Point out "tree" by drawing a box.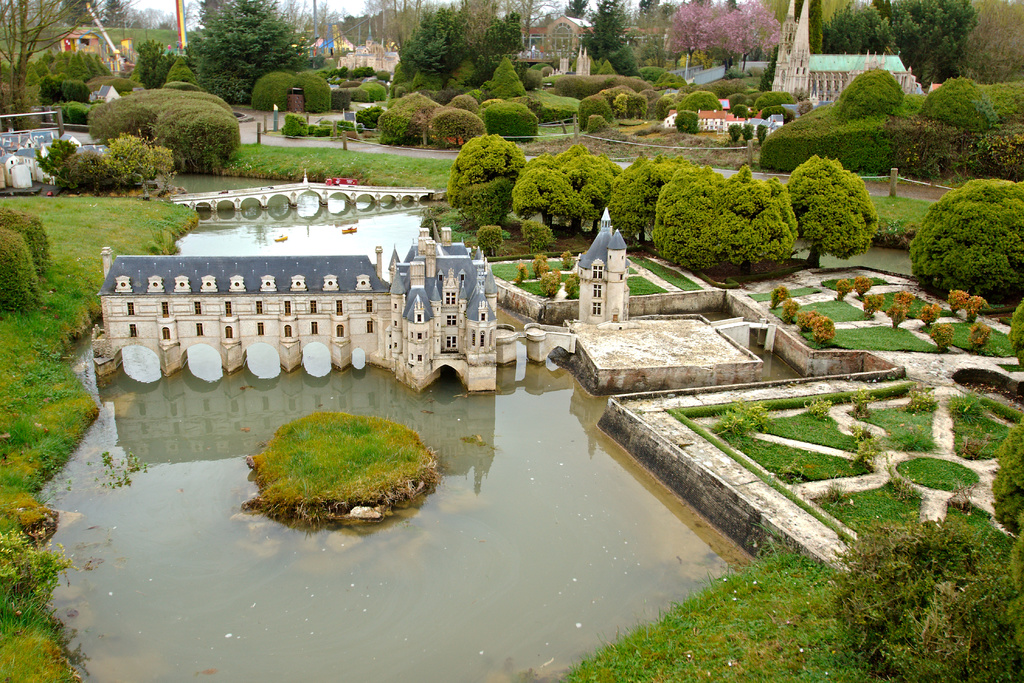
[x1=797, y1=0, x2=1000, y2=118].
